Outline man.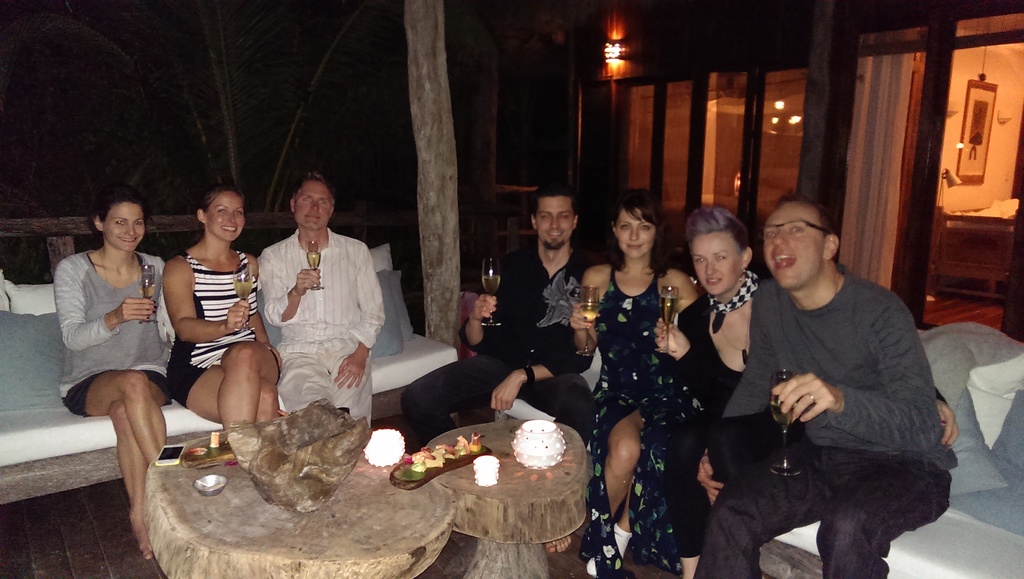
Outline: bbox=(723, 185, 957, 578).
